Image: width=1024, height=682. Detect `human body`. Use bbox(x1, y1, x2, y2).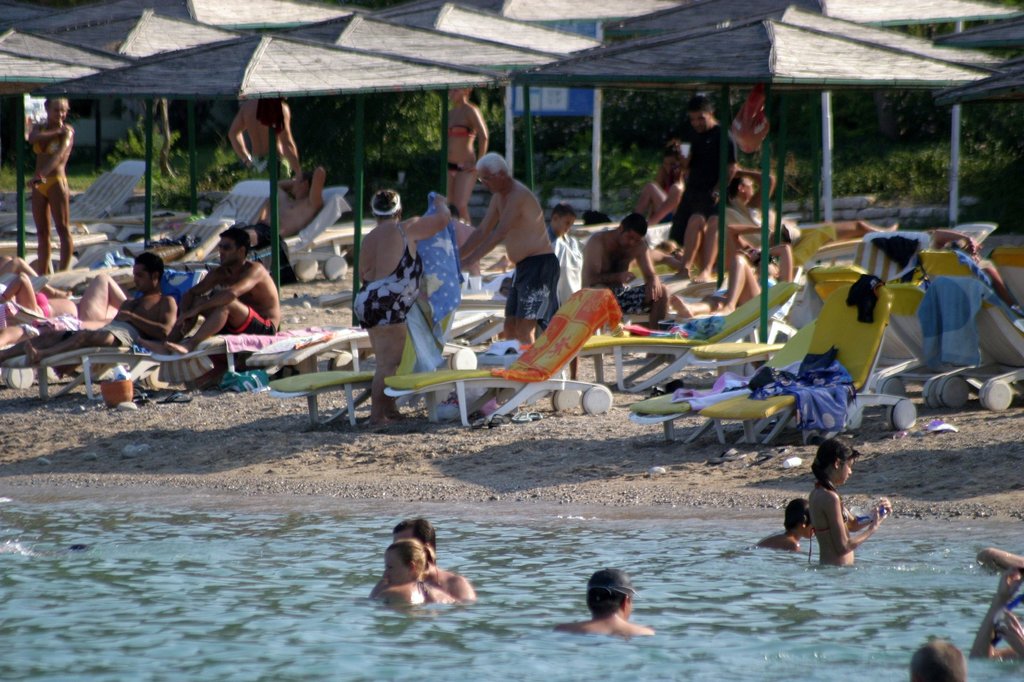
bbox(242, 168, 327, 245).
